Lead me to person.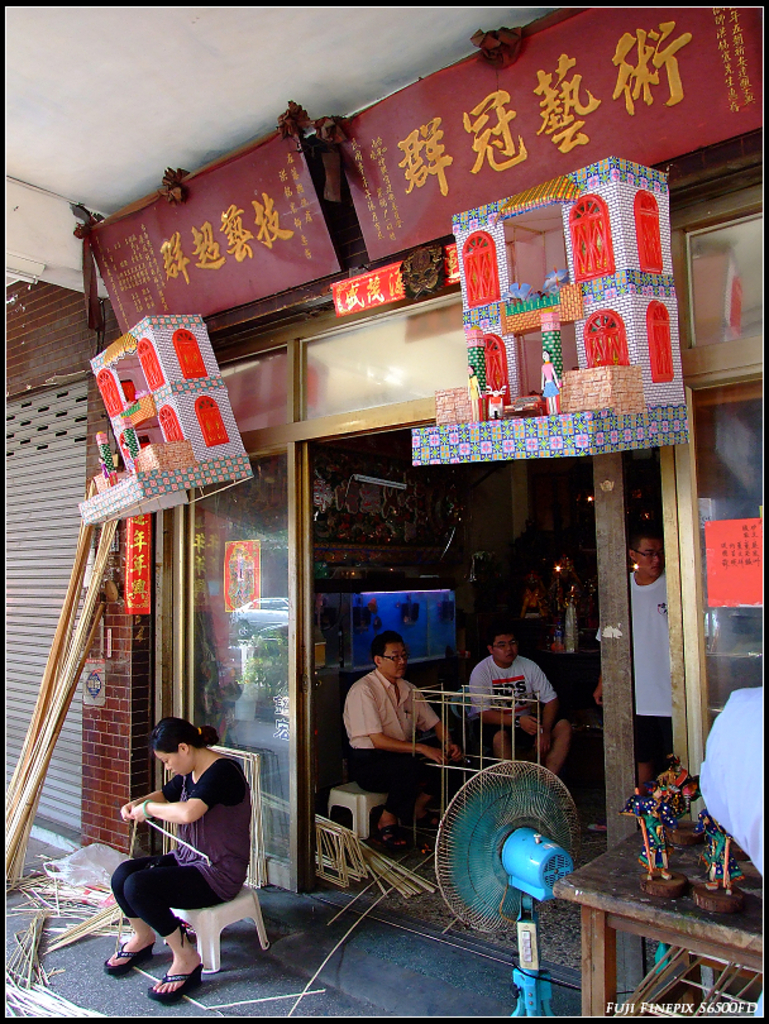
Lead to box=[457, 630, 572, 777].
